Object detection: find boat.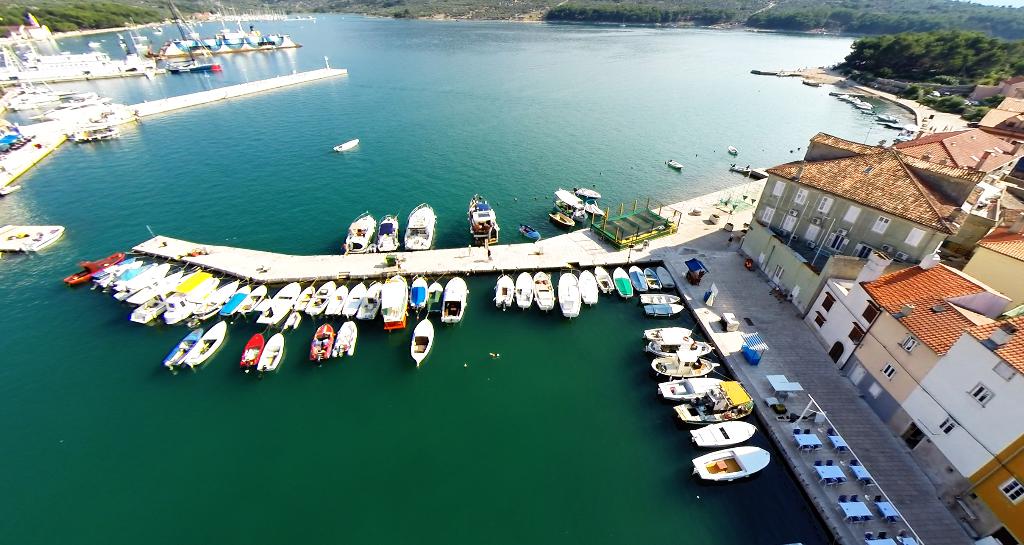
bbox=[126, 270, 176, 304].
